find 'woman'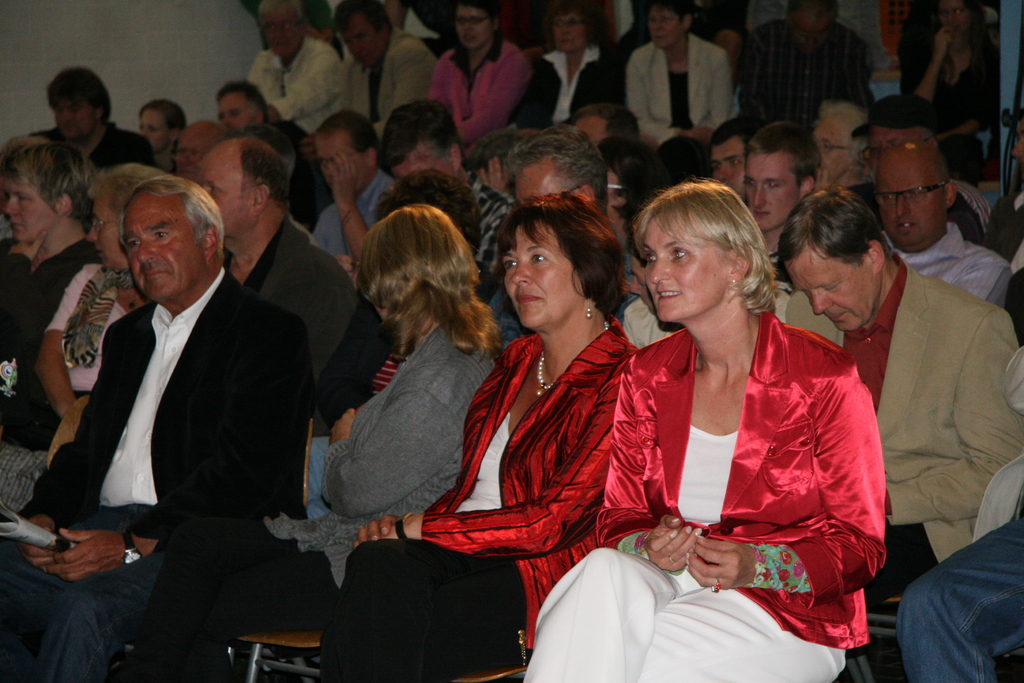
Rect(897, 0, 1000, 159)
